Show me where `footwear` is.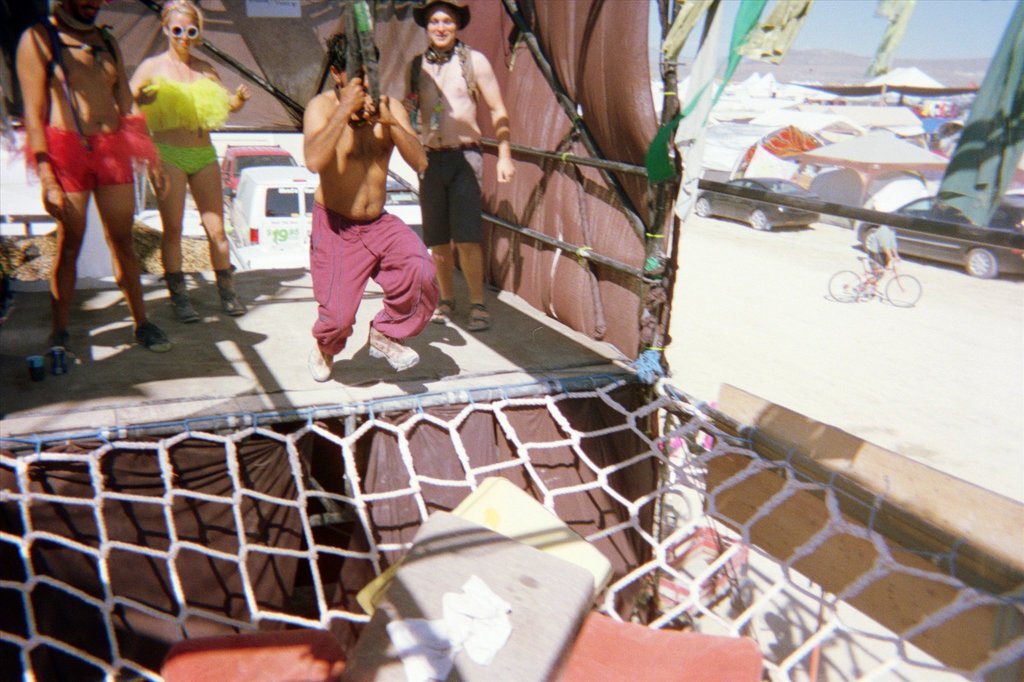
`footwear` is at [431,293,458,327].
